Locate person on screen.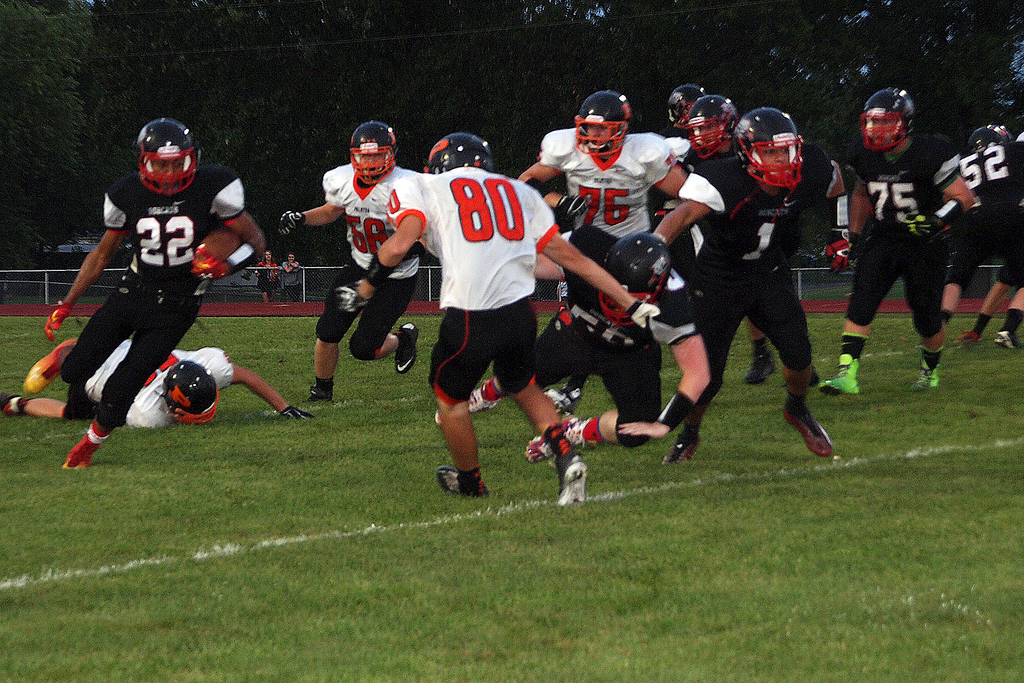
On screen at (250, 249, 282, 302).
